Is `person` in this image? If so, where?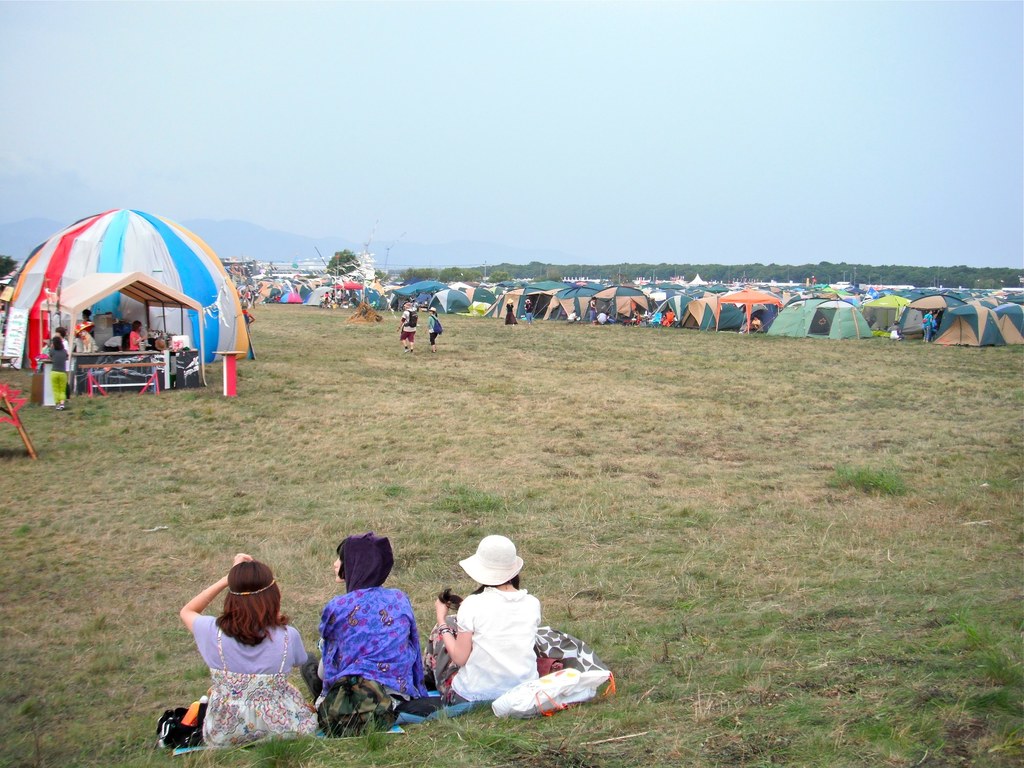
Yes, at box(428, 311, 438, 352).
